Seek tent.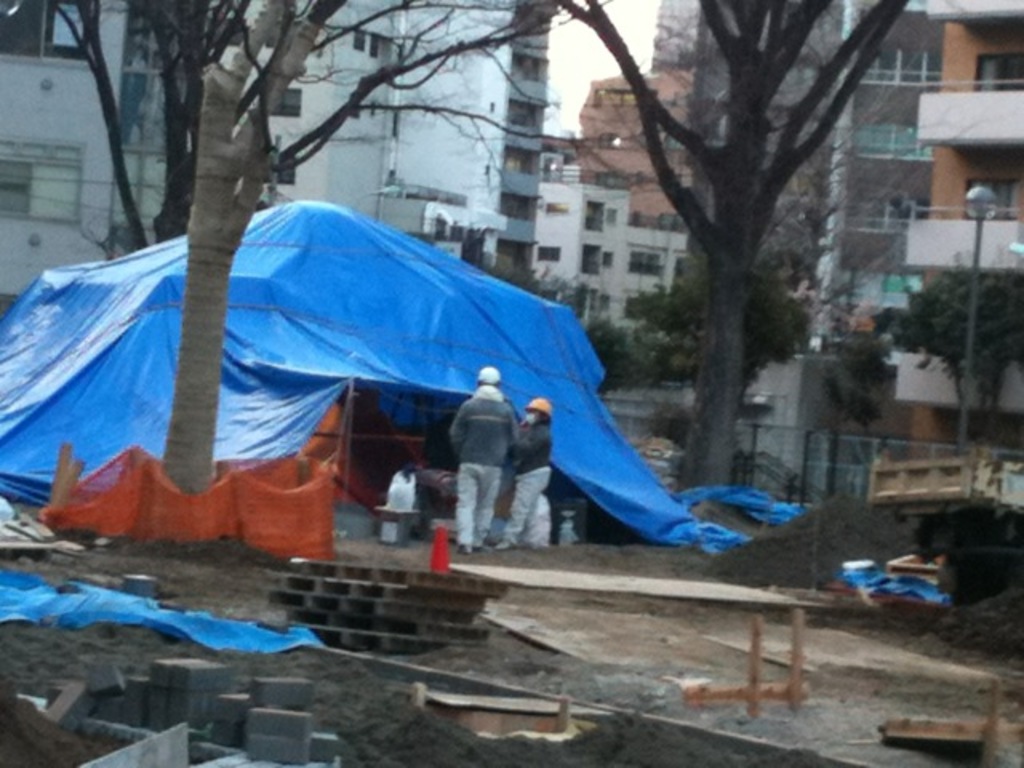
[left=22, top=218, right=742, bottom=571].
